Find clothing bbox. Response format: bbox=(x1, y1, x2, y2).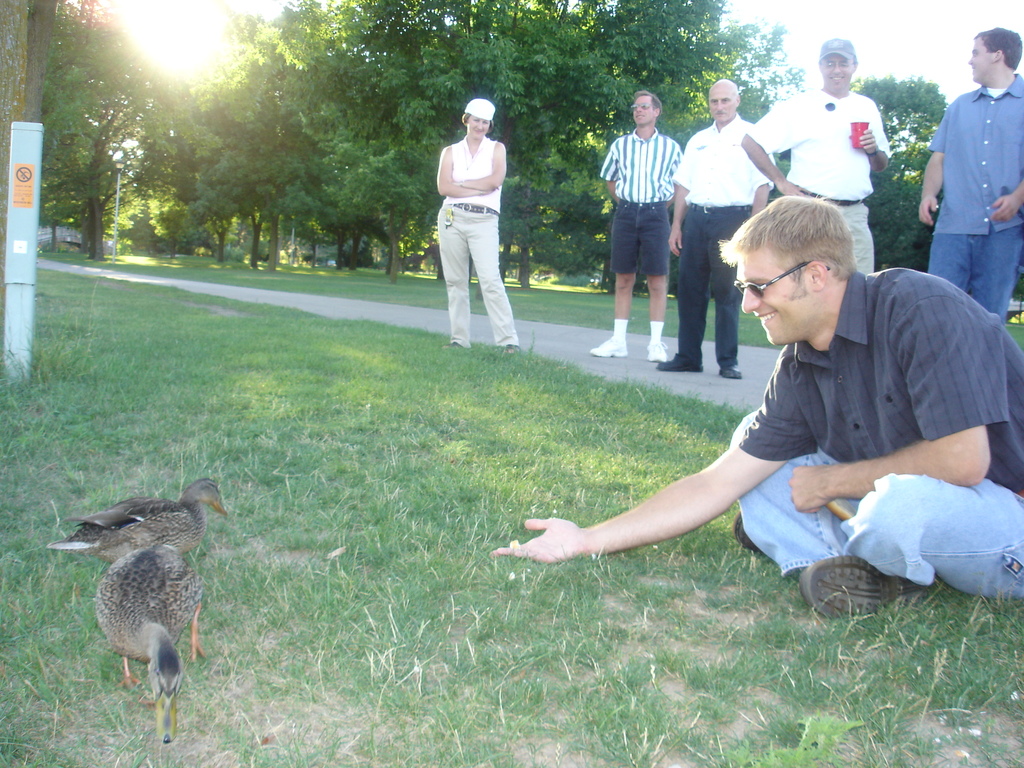
bbox=(605, 121, 684, 284).
